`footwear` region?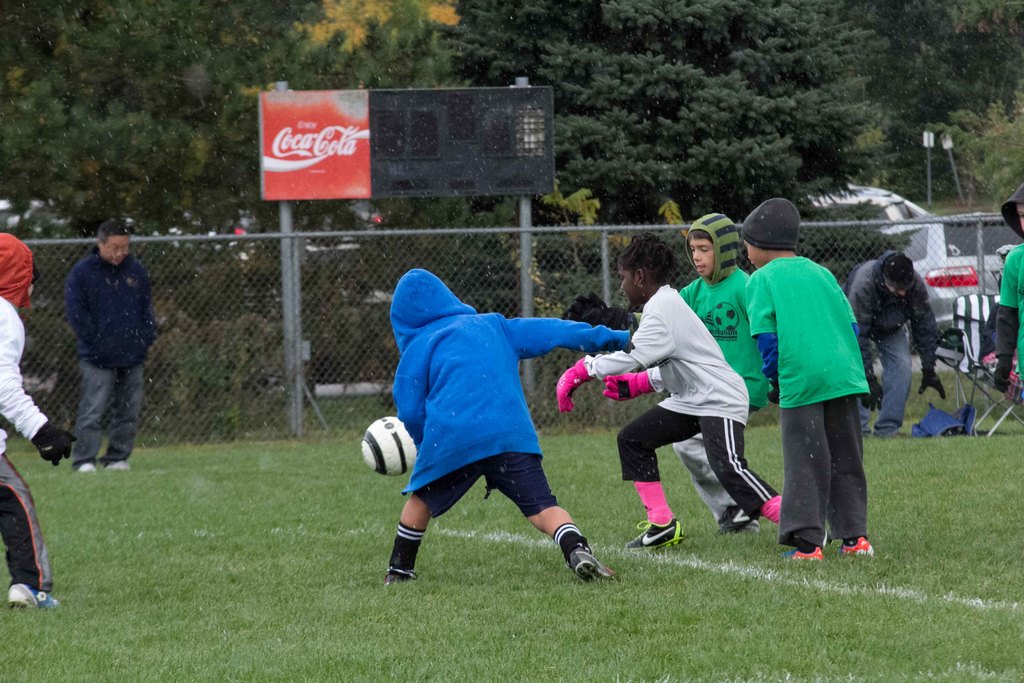
x1=107, y1=459, x2=129, y2=471
